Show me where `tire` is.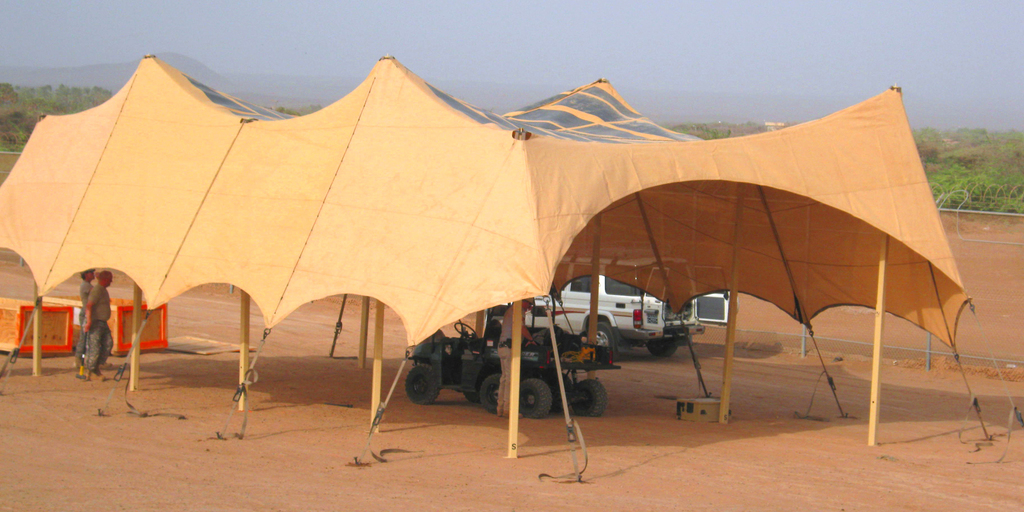
`tire` is at (403, 364, 440, 405).
